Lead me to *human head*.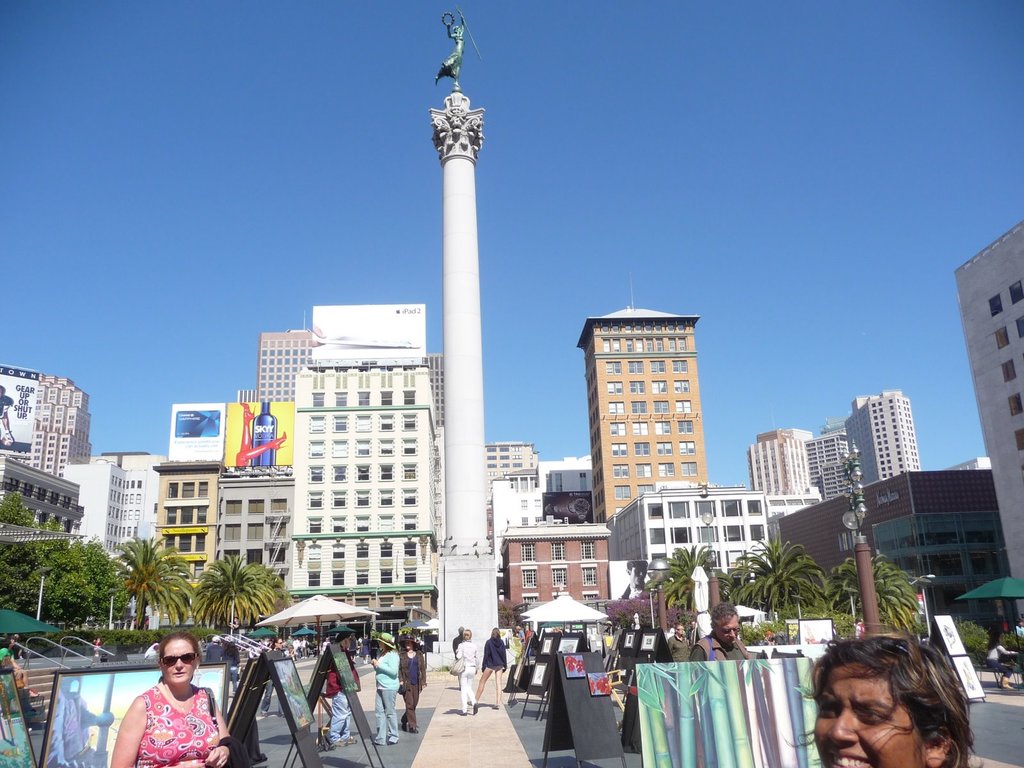
Lead to (516,625,521,632).
